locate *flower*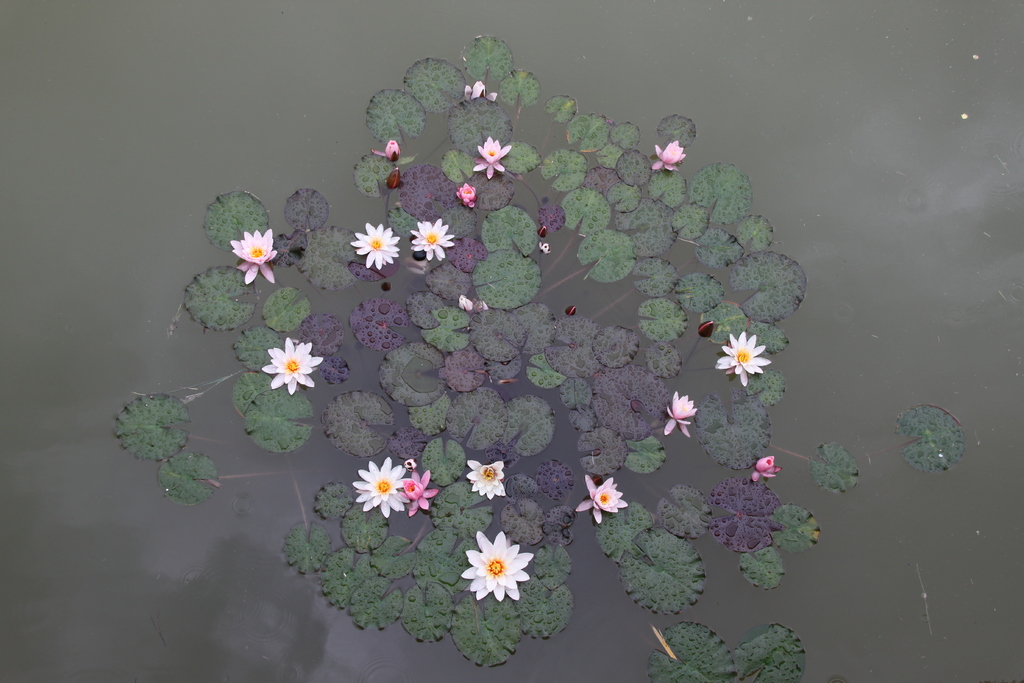
456 532 543 614
